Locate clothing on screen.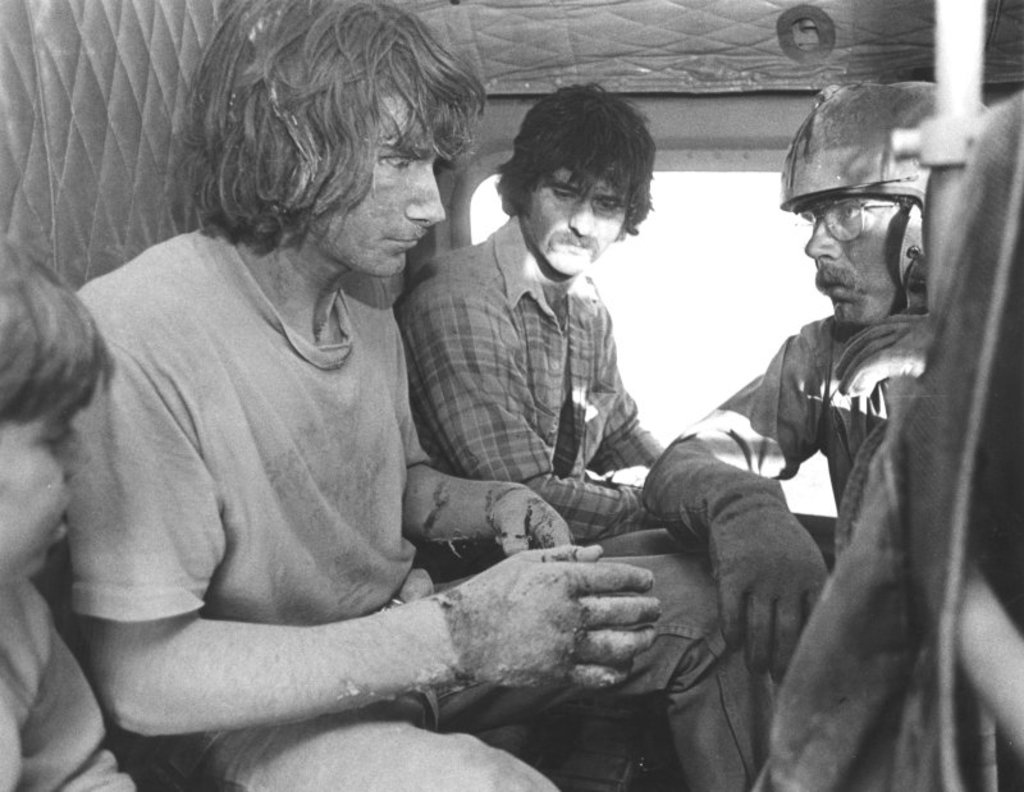
On screen at {"left": 65, "top": 225, "right": 777, "bottom": 791}.
